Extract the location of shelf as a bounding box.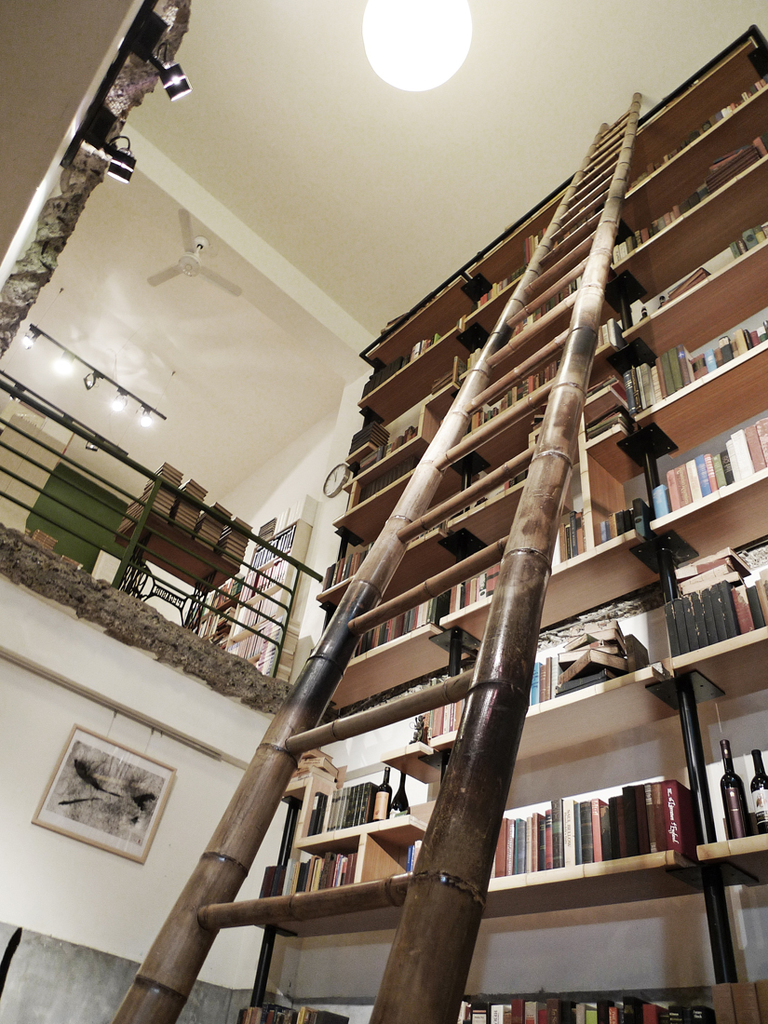
pyautogui.locateOnScreen(204, 702, 767, 985).
